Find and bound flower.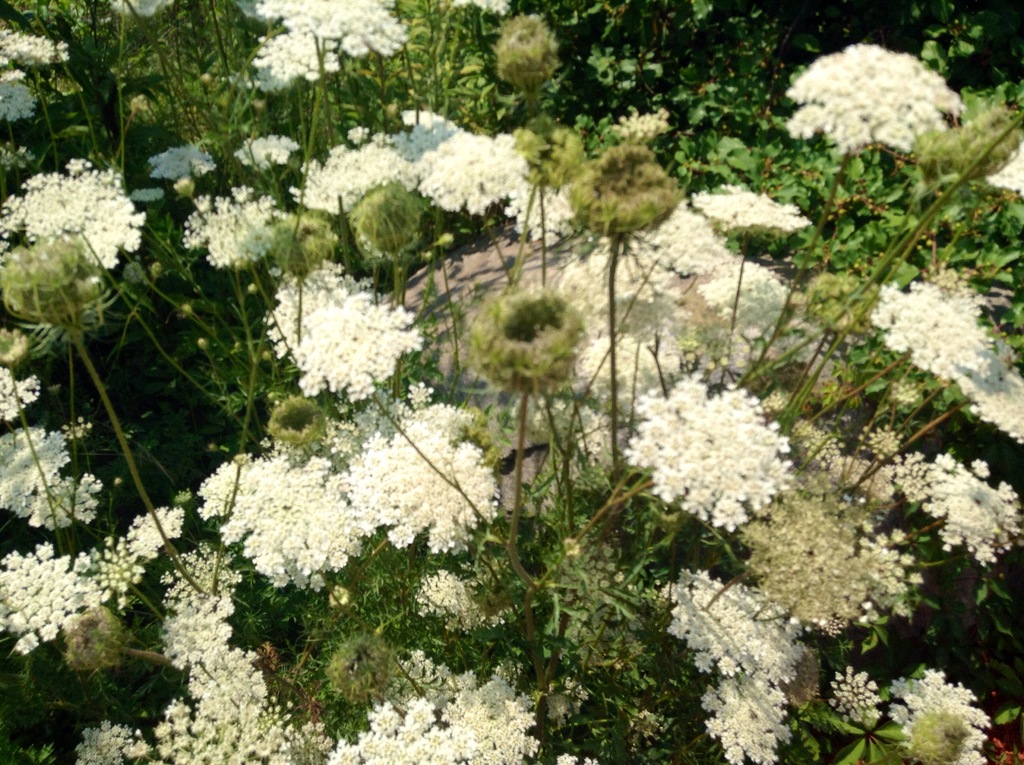
Bound: locate(245, 0, 413, 83).
